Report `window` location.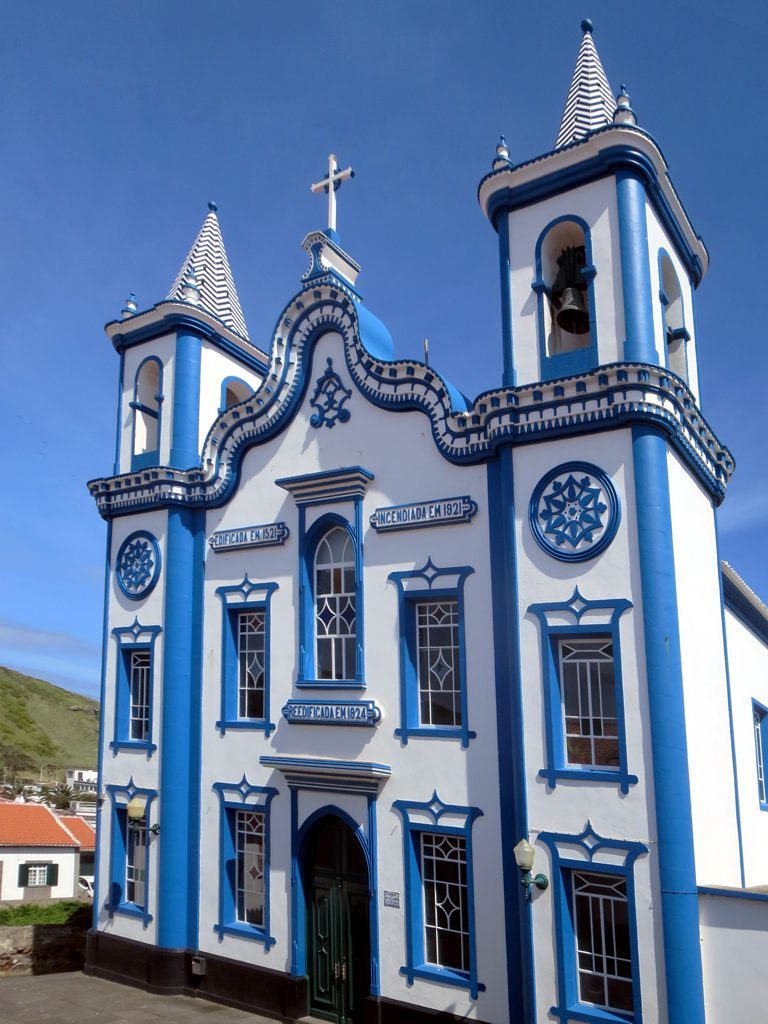
Report: 62,768,73,777.
